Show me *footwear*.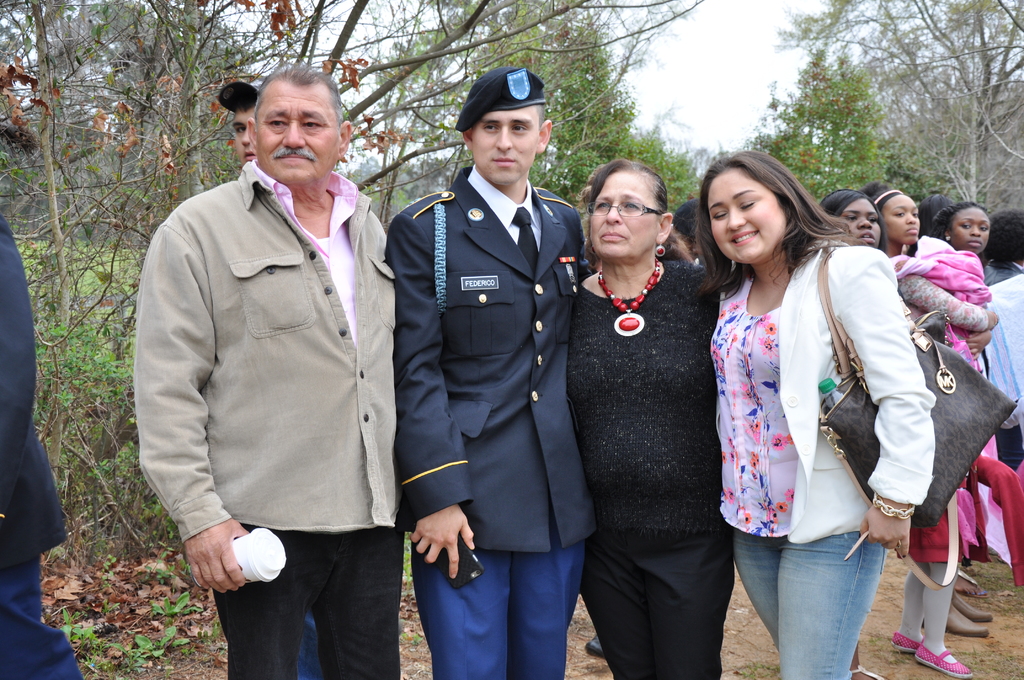
*footwear* is here: [x1=884, y1=629, x2=924, y2=654].
